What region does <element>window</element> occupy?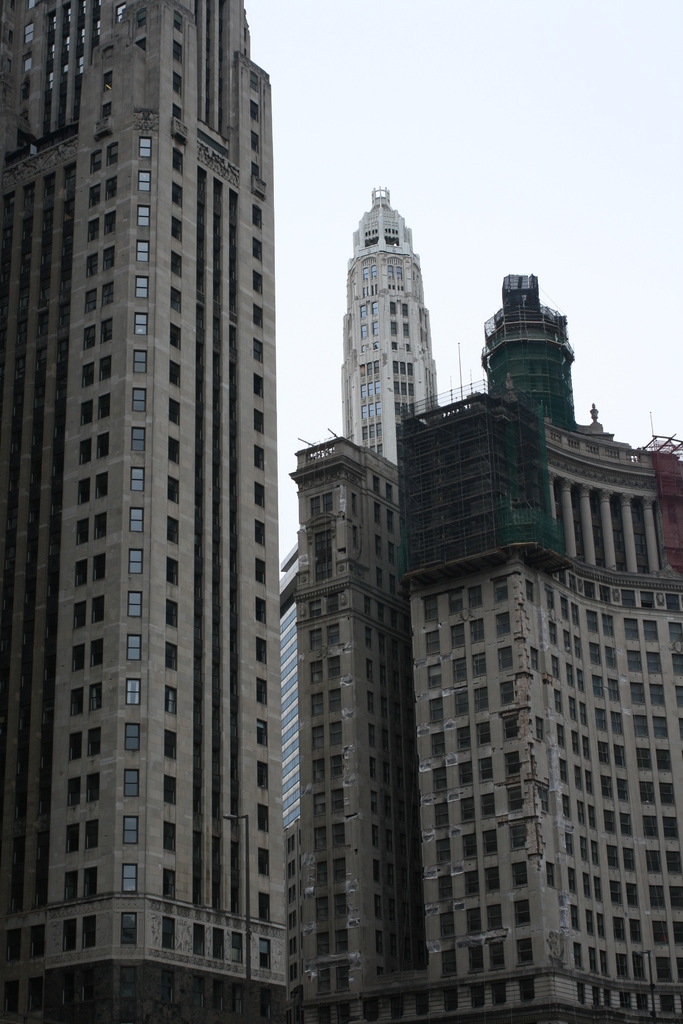
284,885,297,910.
